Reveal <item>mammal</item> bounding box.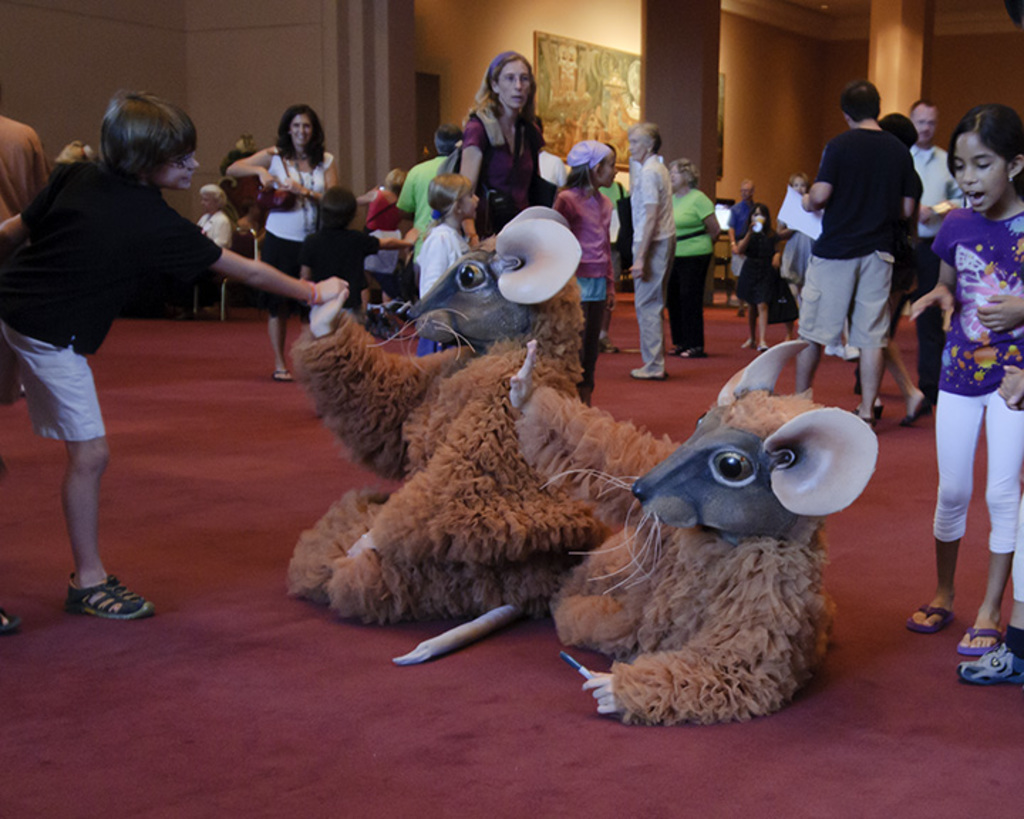
Revealed: locate(294, 183, 415, 317).
